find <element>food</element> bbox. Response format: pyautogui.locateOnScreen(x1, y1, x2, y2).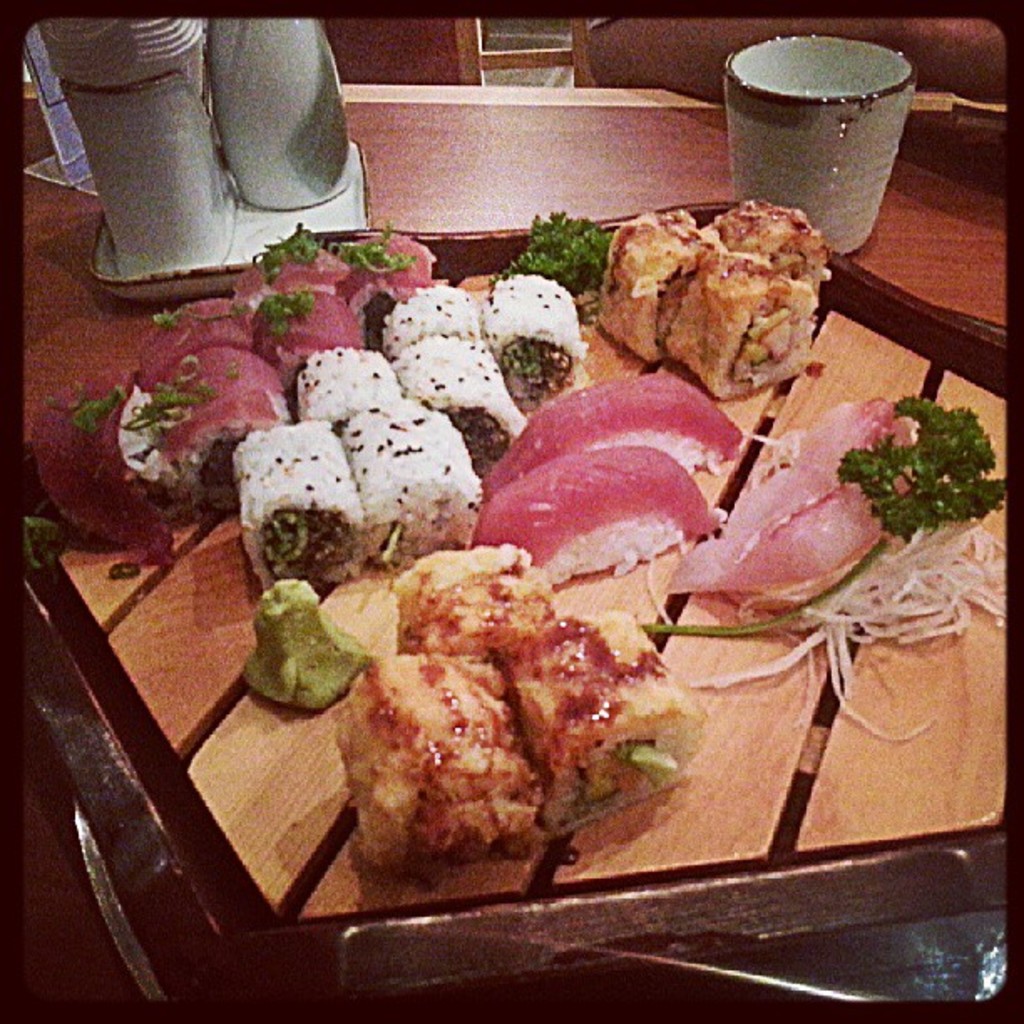
pyautogui.locateOnScreen(467, 443, 726, 591).
